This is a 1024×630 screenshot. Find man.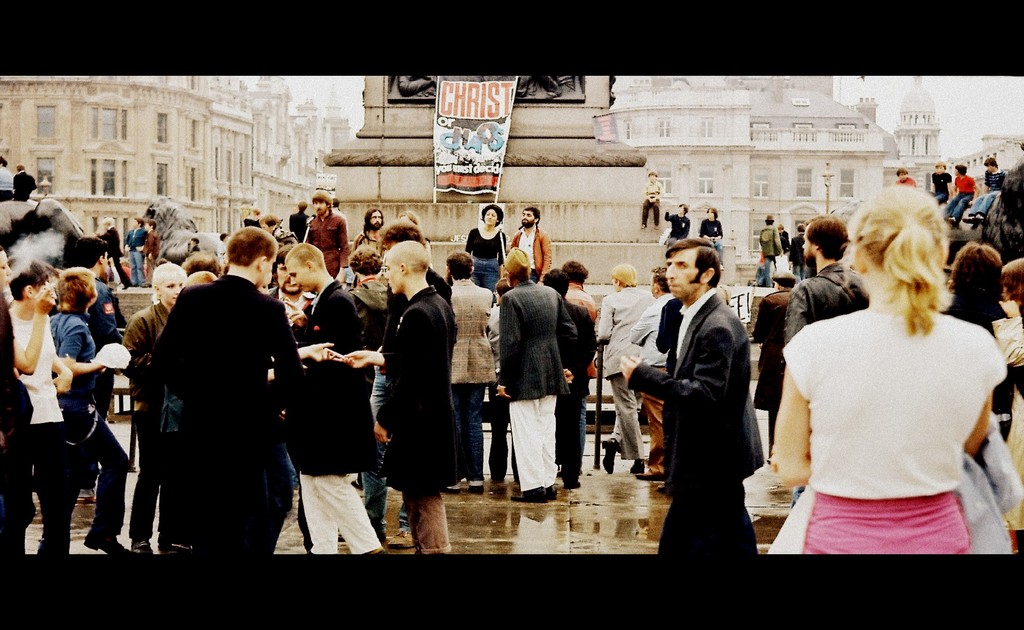
Bounding box: select_region(141, 218, 162, 286).
